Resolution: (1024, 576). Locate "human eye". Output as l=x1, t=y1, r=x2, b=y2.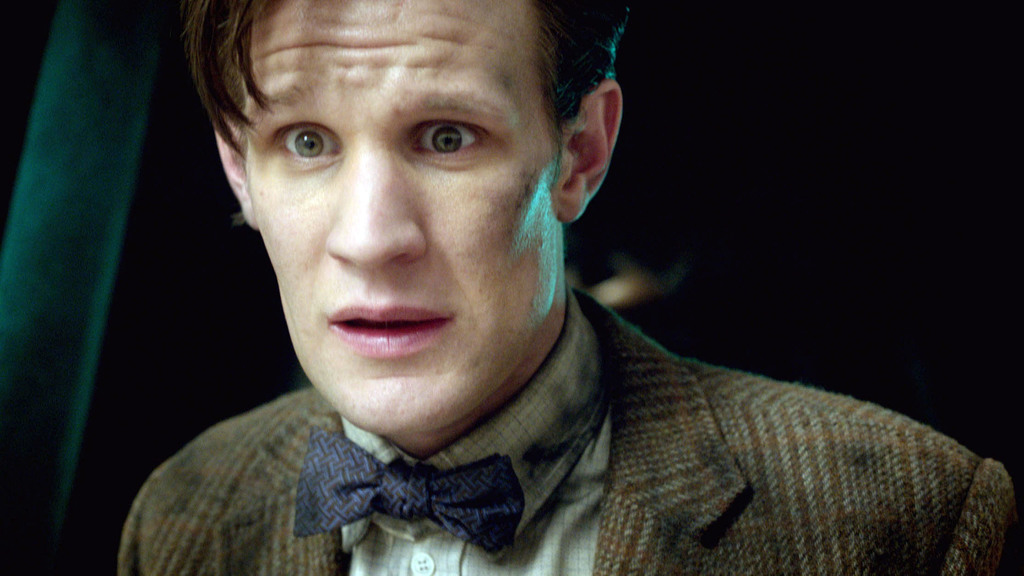
l=266, t=124, r=346, b=170.
